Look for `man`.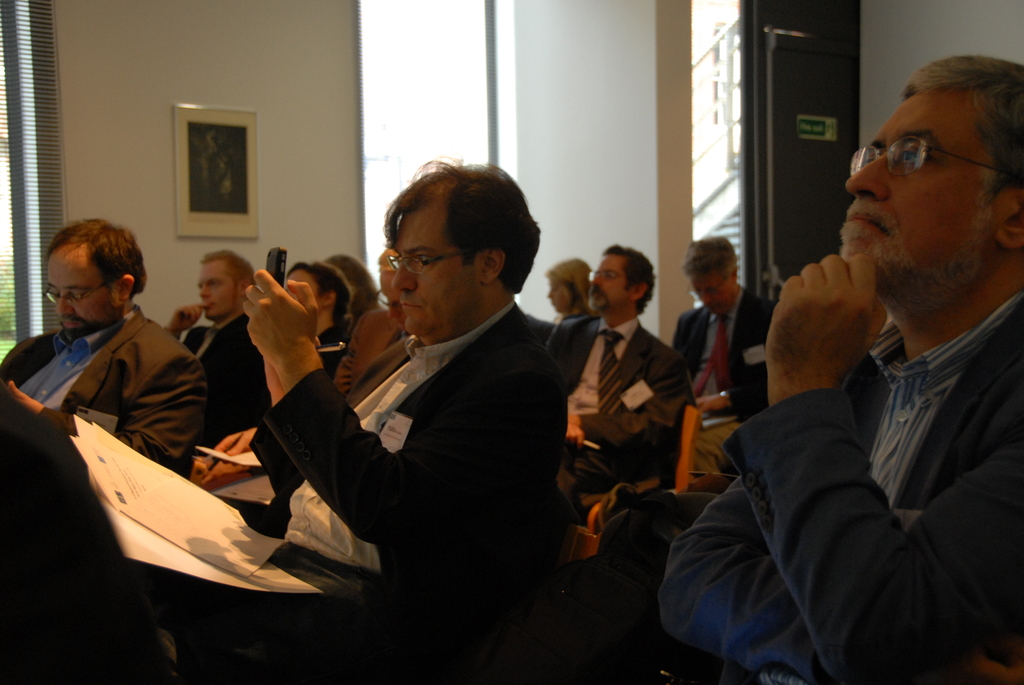
Found: 671, 235, 780, 489.
